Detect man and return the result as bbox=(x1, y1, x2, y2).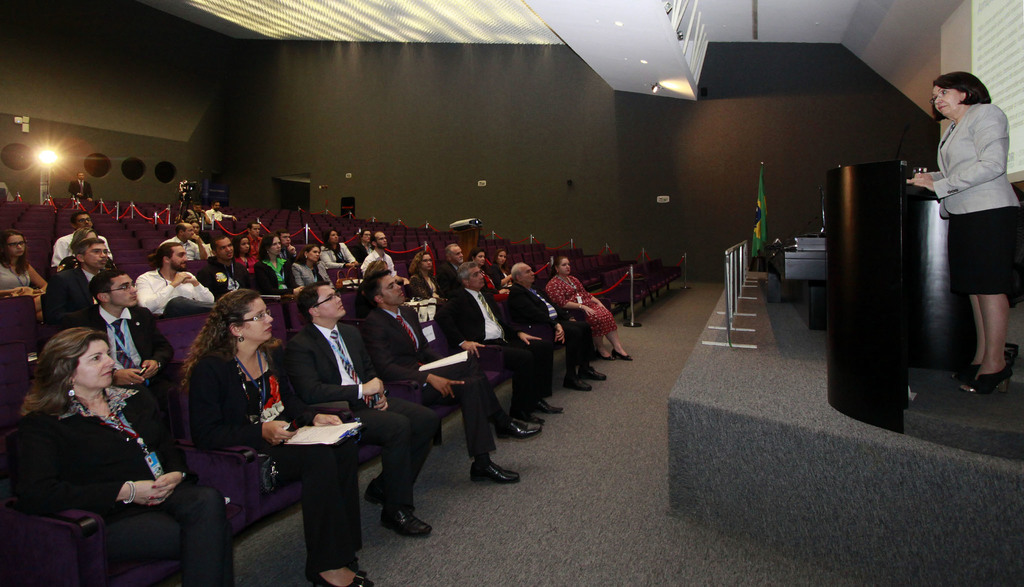
bbox=(181, 202, 214, 227).
